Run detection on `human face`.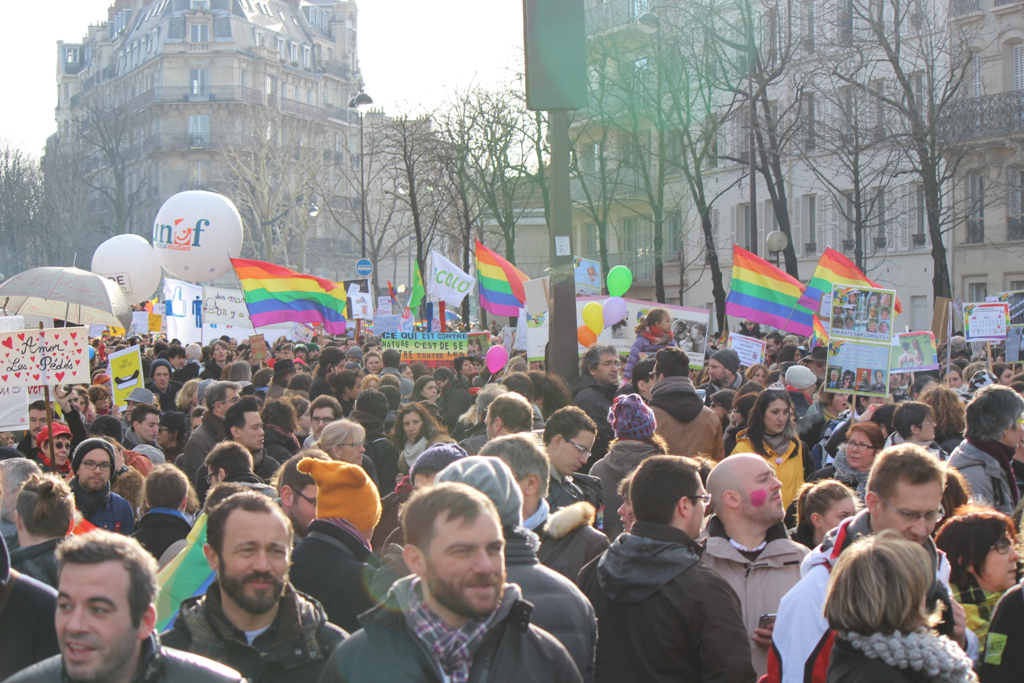
Result: (x1=155, y1=368, x2=168, y2=386).
